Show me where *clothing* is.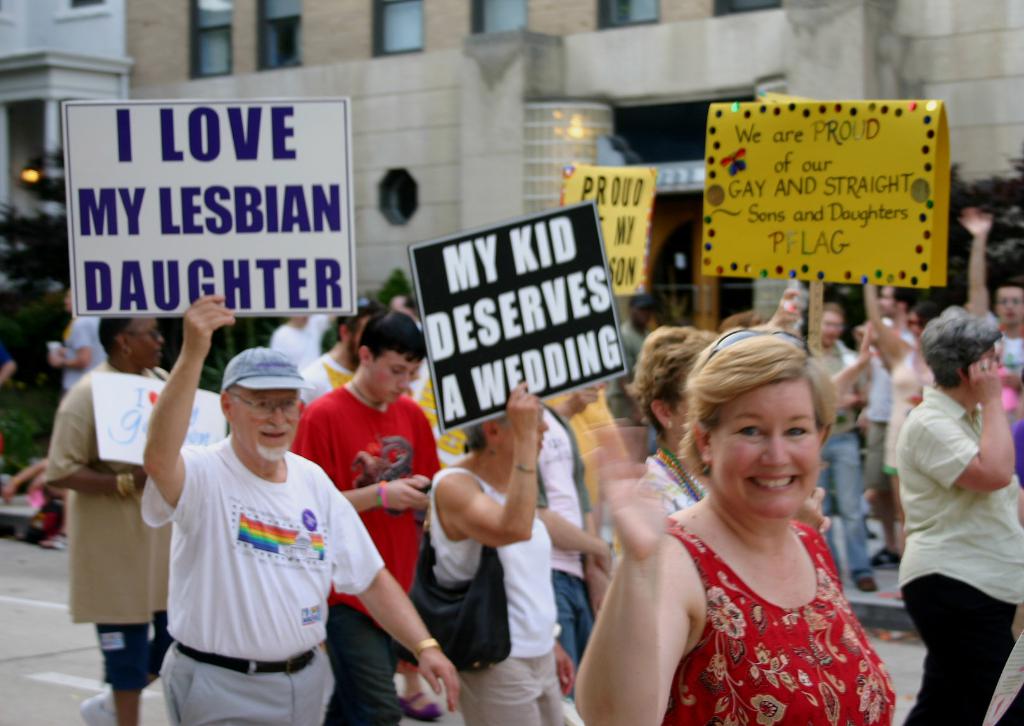
*clothing* is at BBox(292, 400, 436, 586).
